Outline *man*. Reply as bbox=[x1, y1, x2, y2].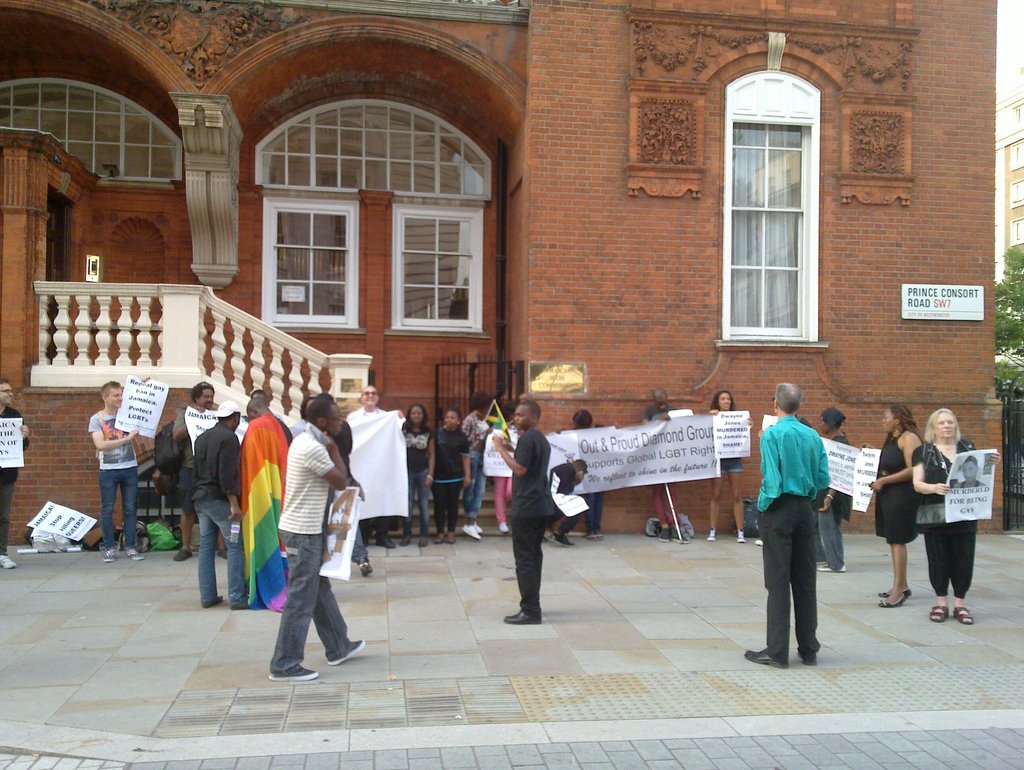
bbox=[163, 382, 230, 561].
